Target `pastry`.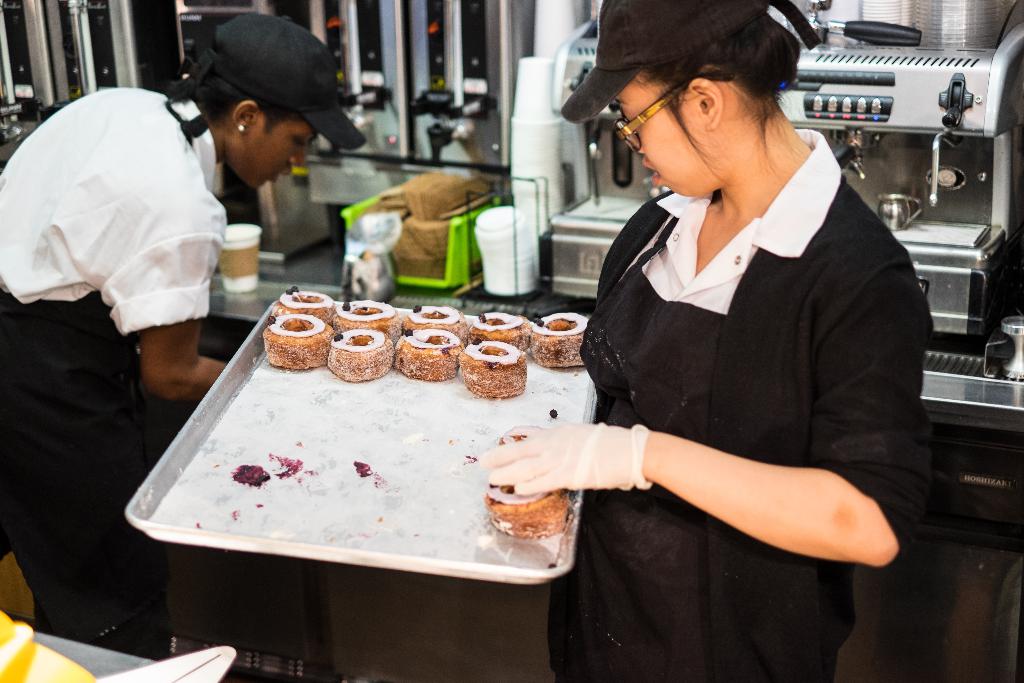
Target region: {"left": 404, "top": 308, "right": 470, "bottom": 347}.
